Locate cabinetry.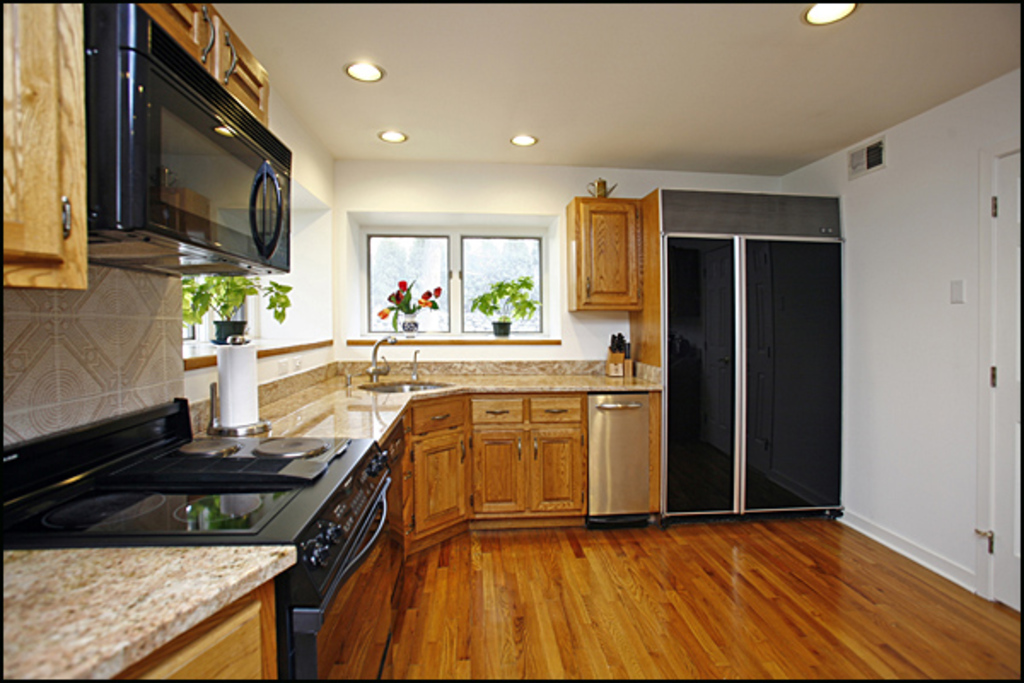
Bounding box: <box>108,577,285,681</box>.
